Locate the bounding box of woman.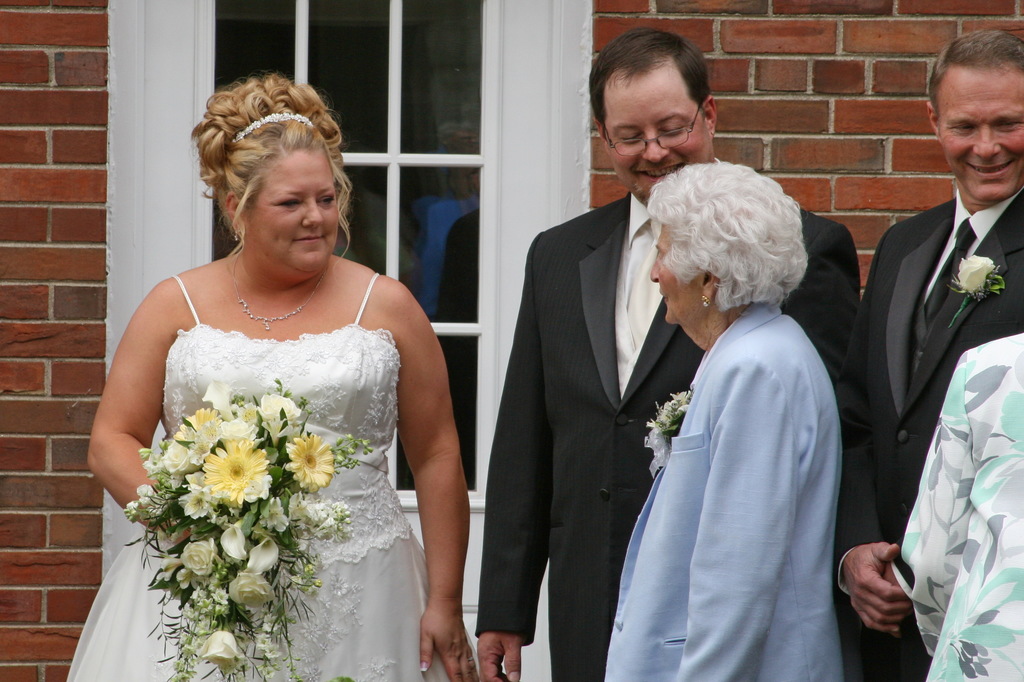
Bounding box: crop(74, 80, 458, 681).
